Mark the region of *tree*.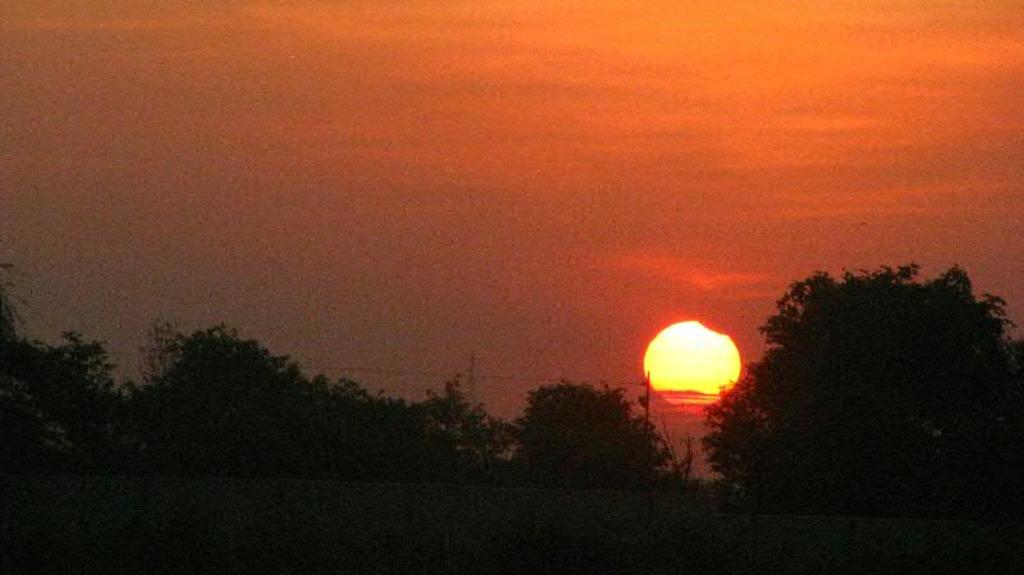
Region: region(507, 377, 712, 493).
